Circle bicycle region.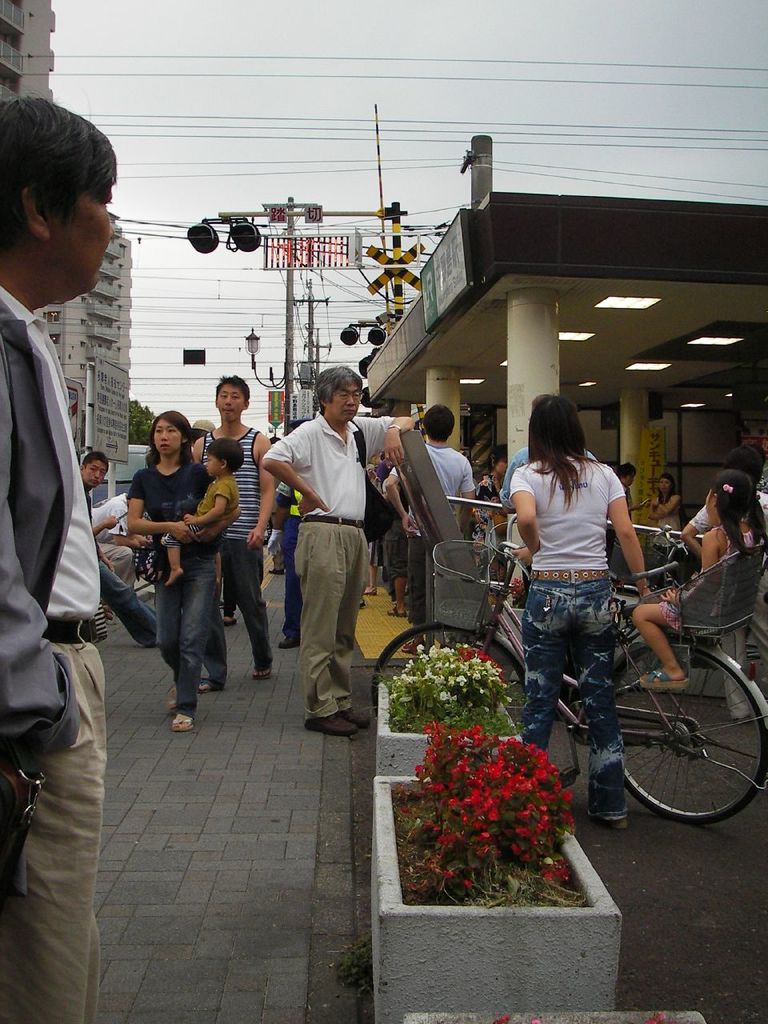
Region: box=[373, 506, 767, 829].
